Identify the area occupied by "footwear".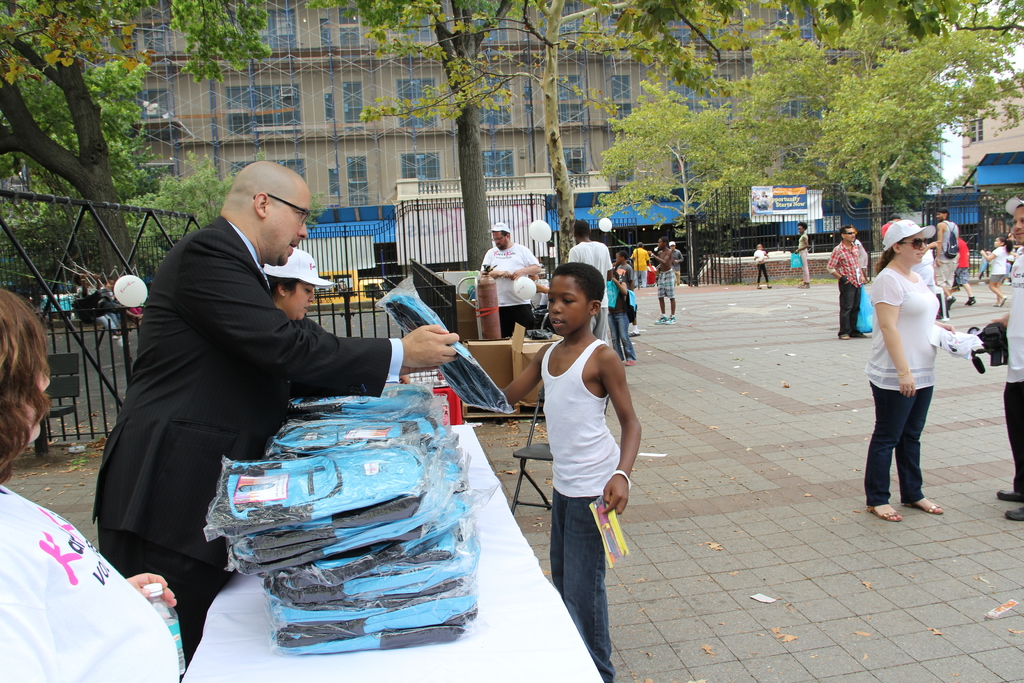
Area: x1=1006, y1=505, x2=1023, y2=522.
